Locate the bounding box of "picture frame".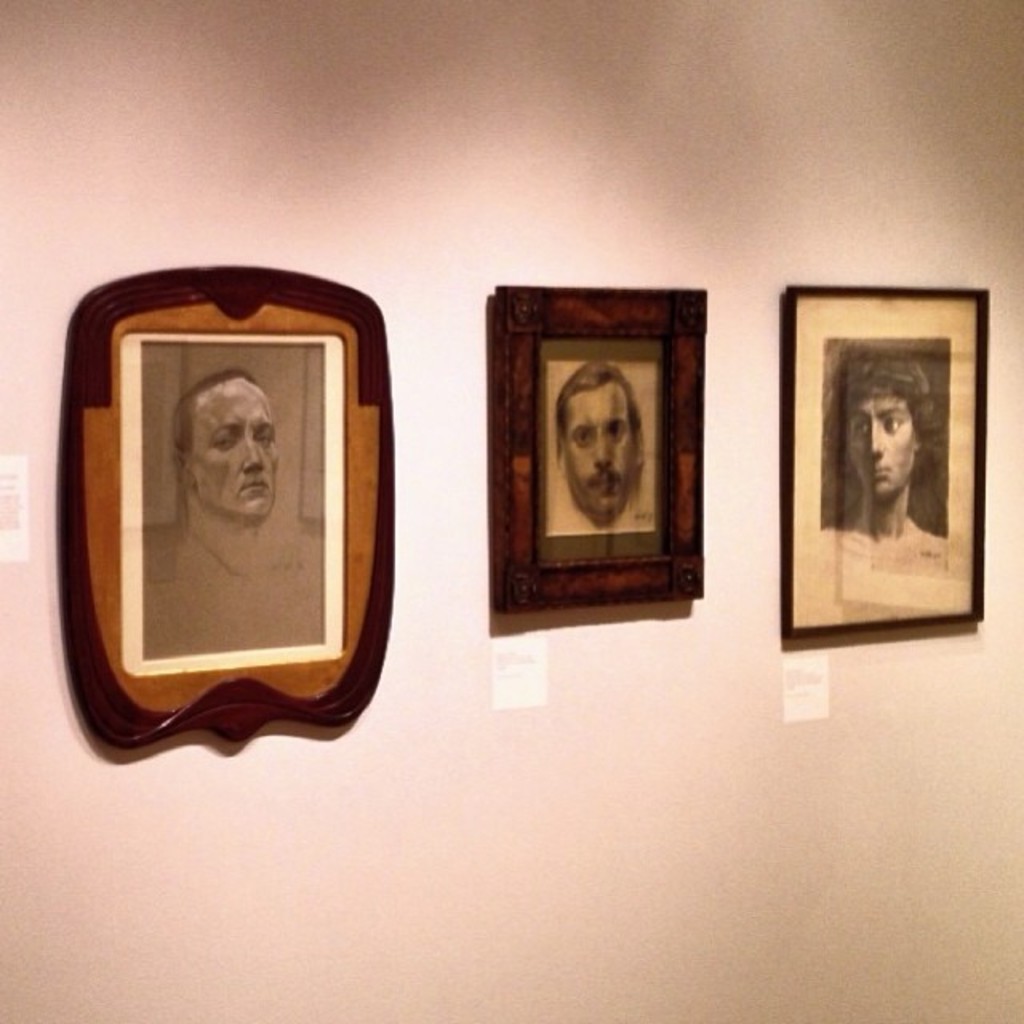
Bounding box: <bbox>483, 283, 707, 618</bbox>.
